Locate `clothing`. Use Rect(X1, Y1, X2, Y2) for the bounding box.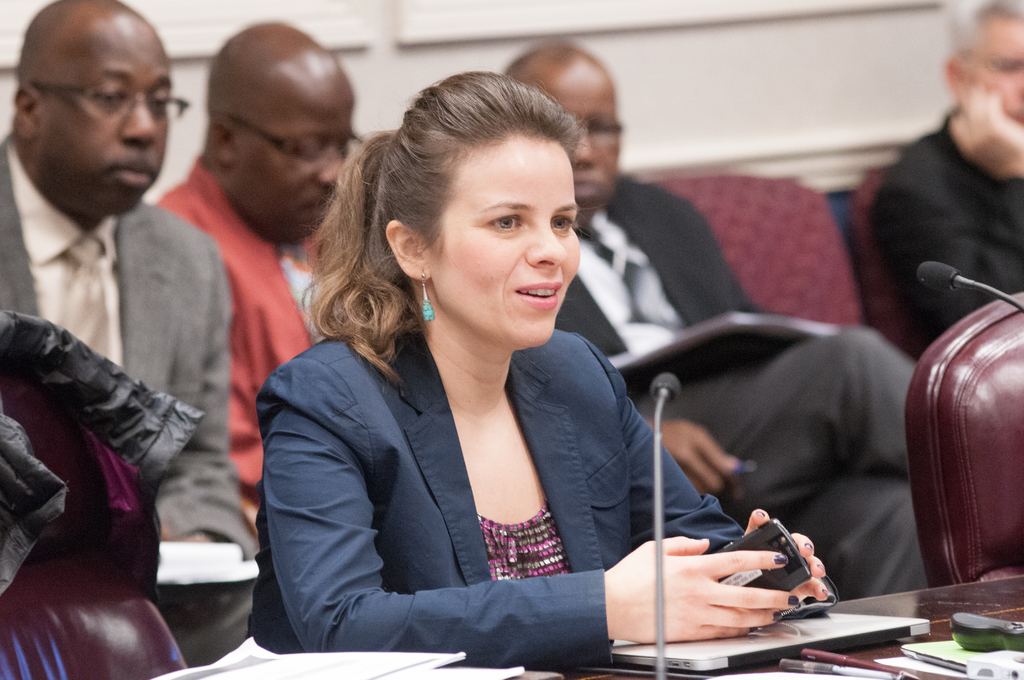
Rect(547, 165, 935, 583).
